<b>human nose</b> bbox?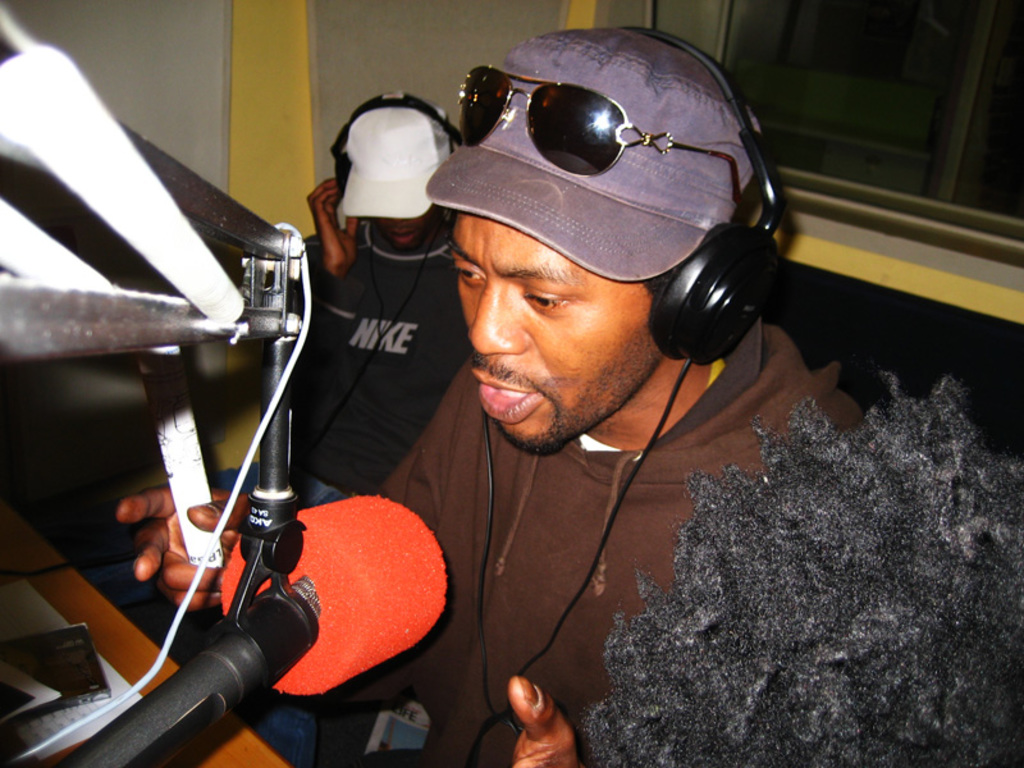
470 274 525 353
